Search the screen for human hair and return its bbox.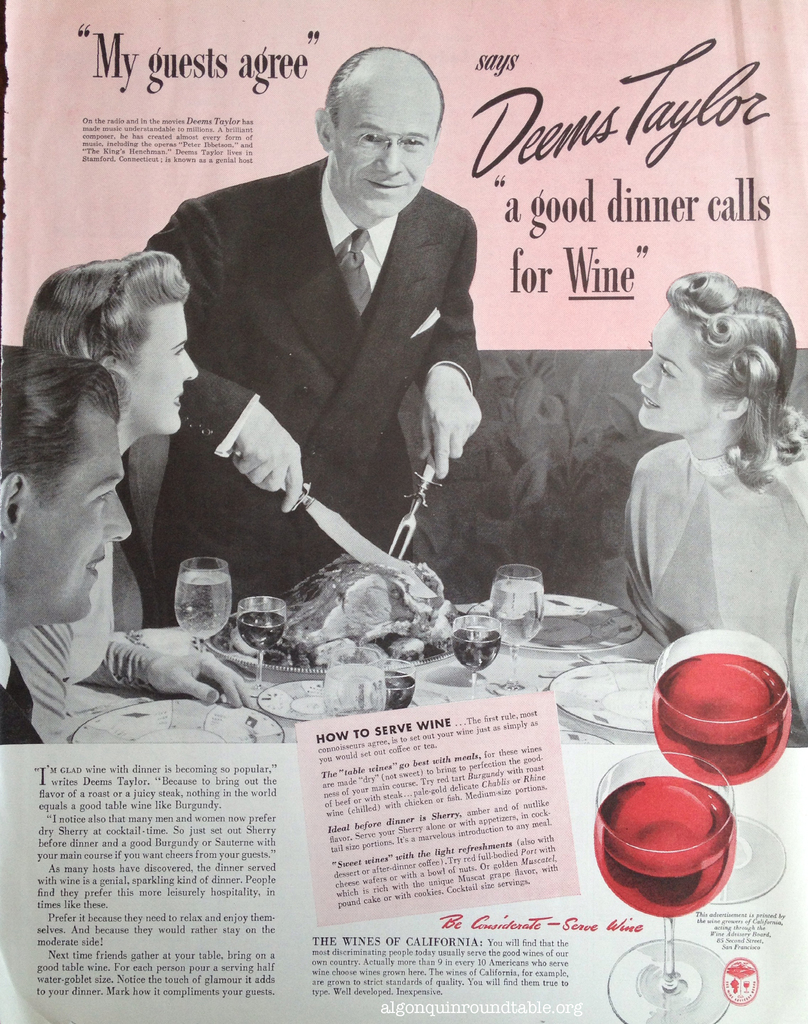
Found: (662, 269, 807, 490).
